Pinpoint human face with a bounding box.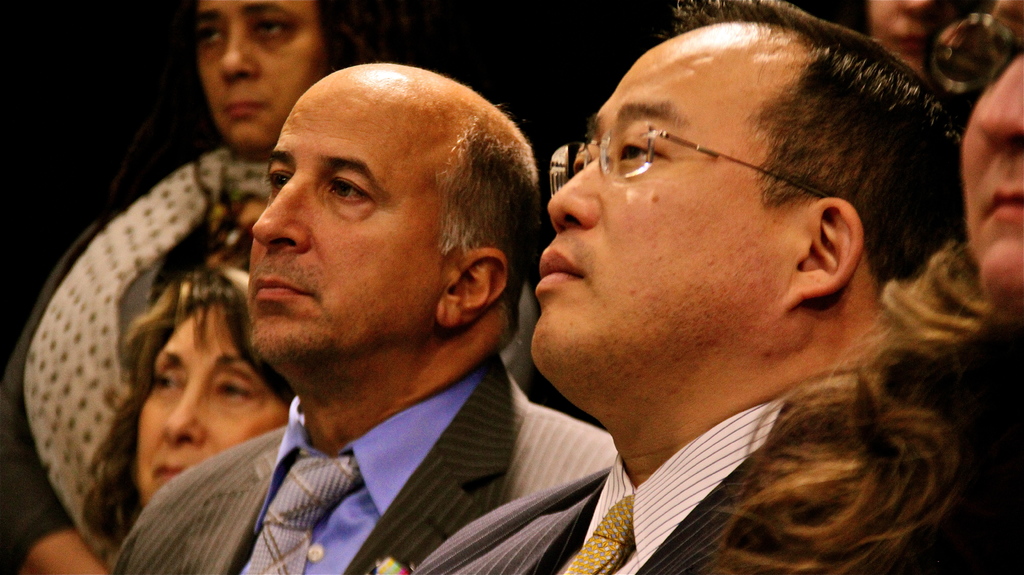
BBox(957, 0, 1023, 297).
